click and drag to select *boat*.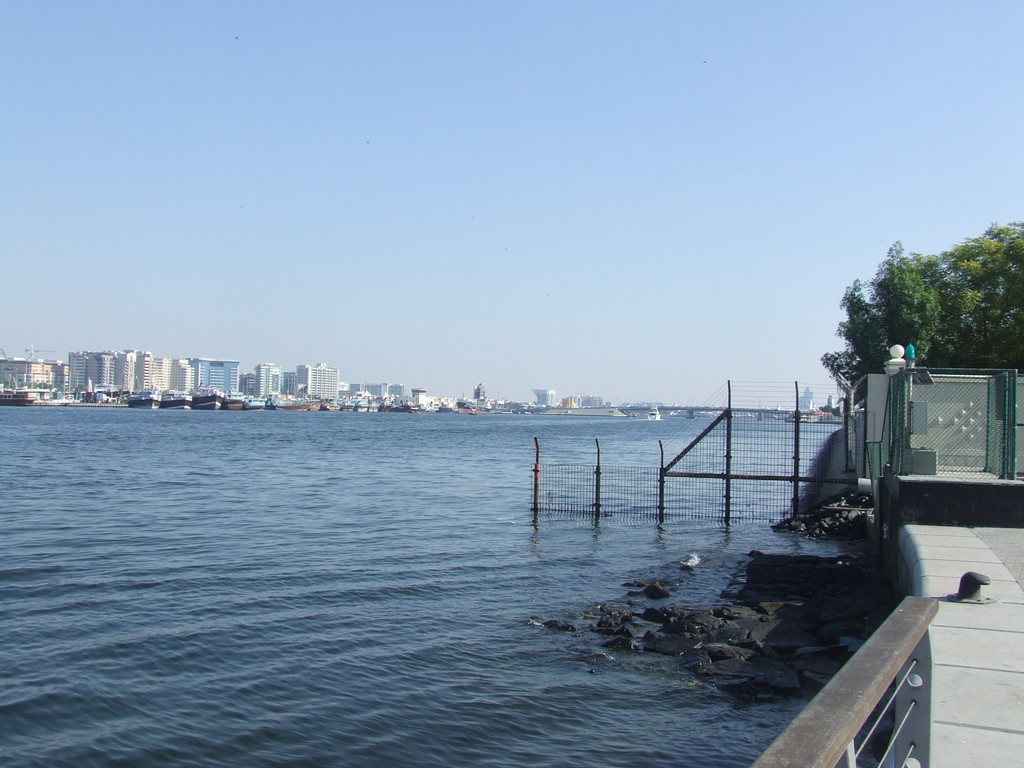
Selection: {"left": 193, "top": 385, "right": 228, "bottom": 407}.
